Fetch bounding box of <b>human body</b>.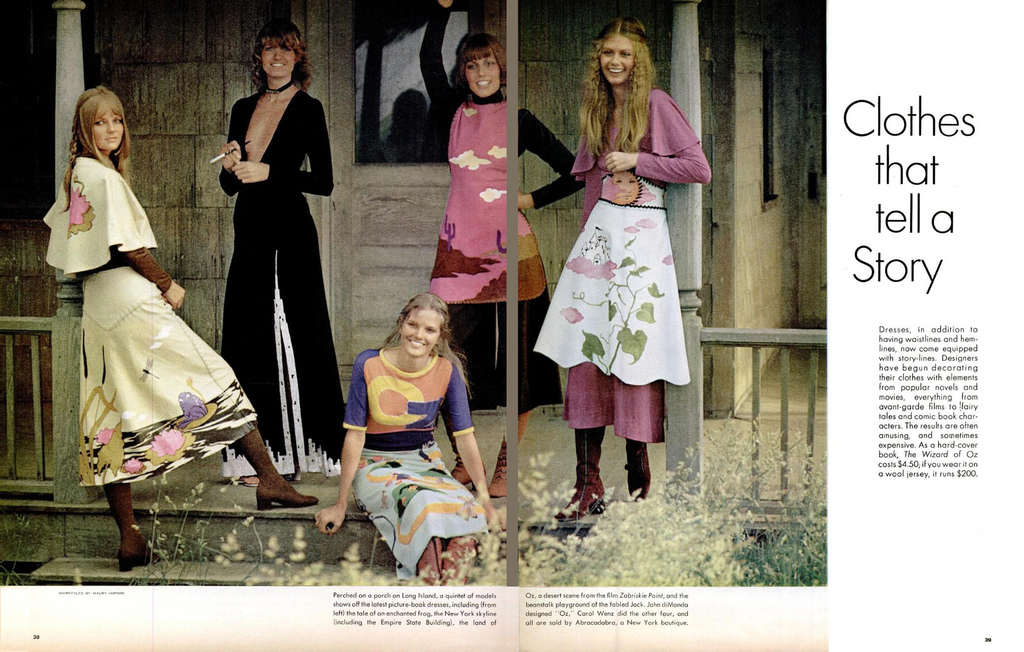
Bbox: rect(220, 15, 345, 484).
